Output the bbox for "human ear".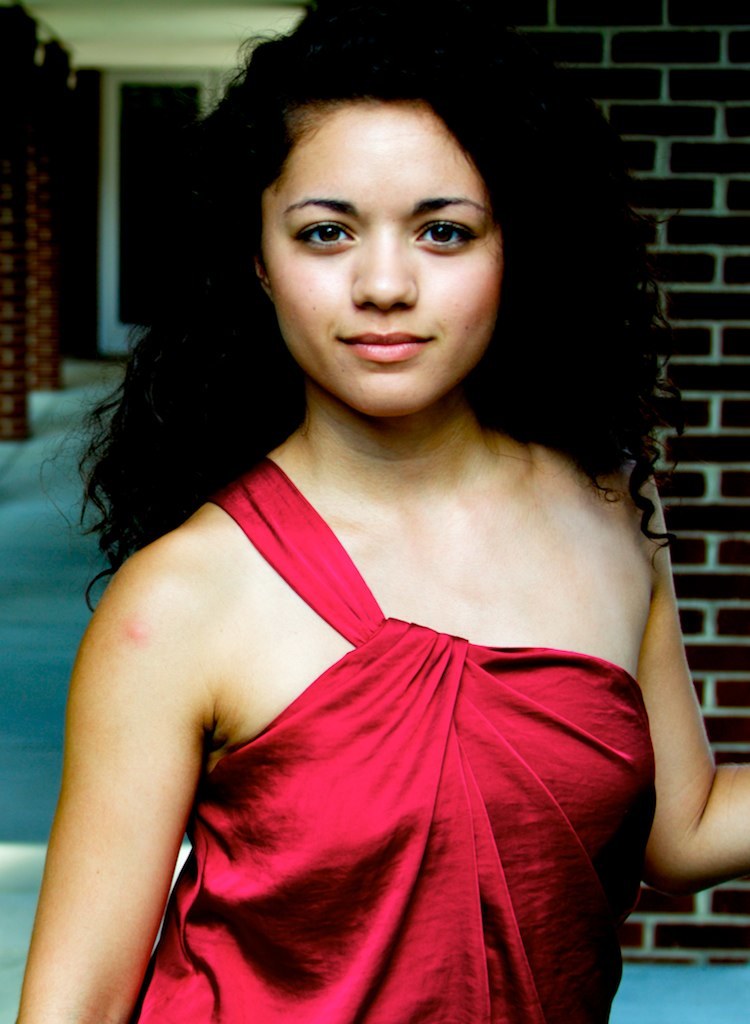
[left=260, top=258, right=272, bottom=292].
